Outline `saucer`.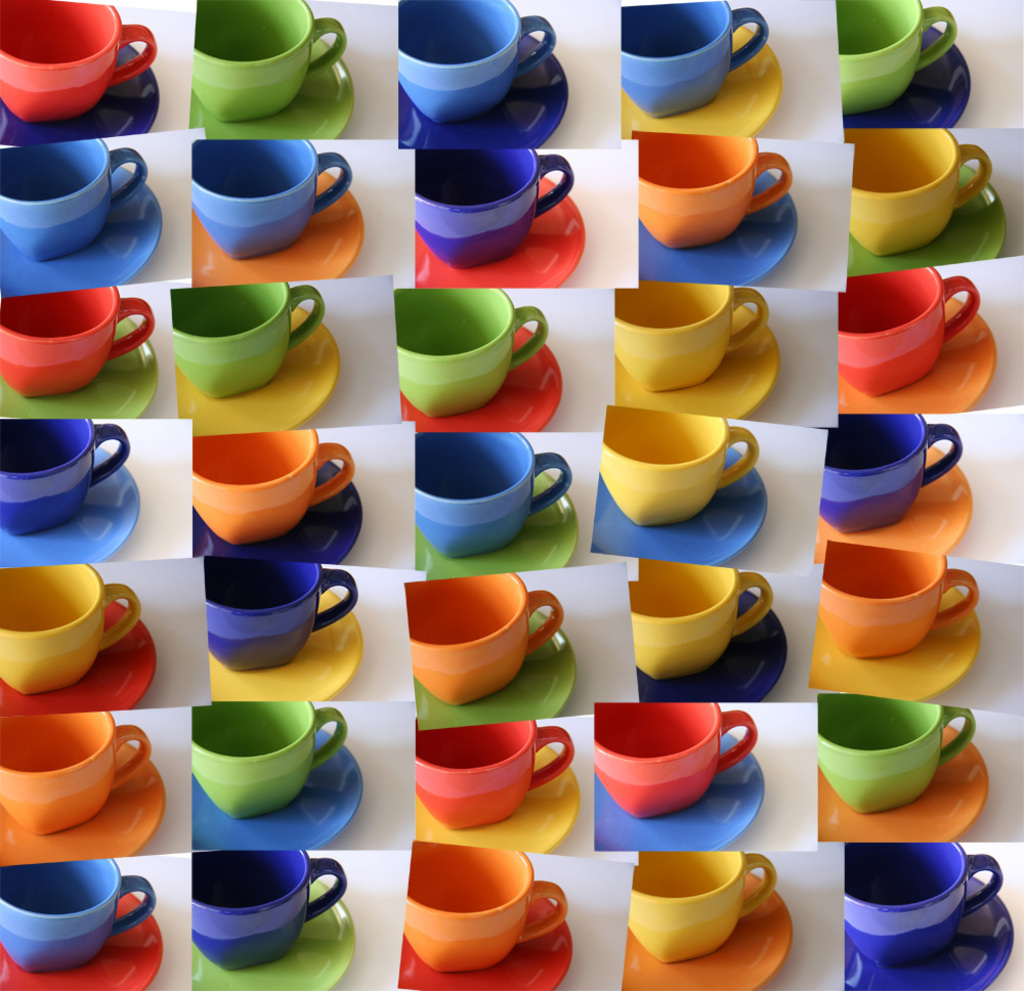
Outline: (x1=398, y1=895, x2=575, y2=990).
